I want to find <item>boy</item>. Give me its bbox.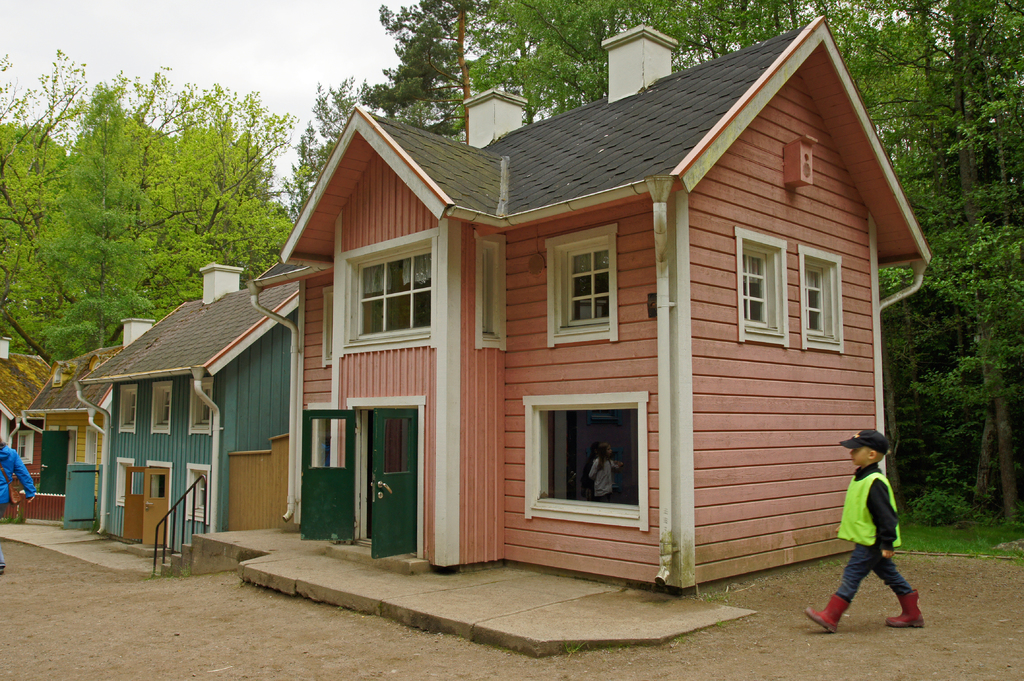
819, 433, 932, 634.
